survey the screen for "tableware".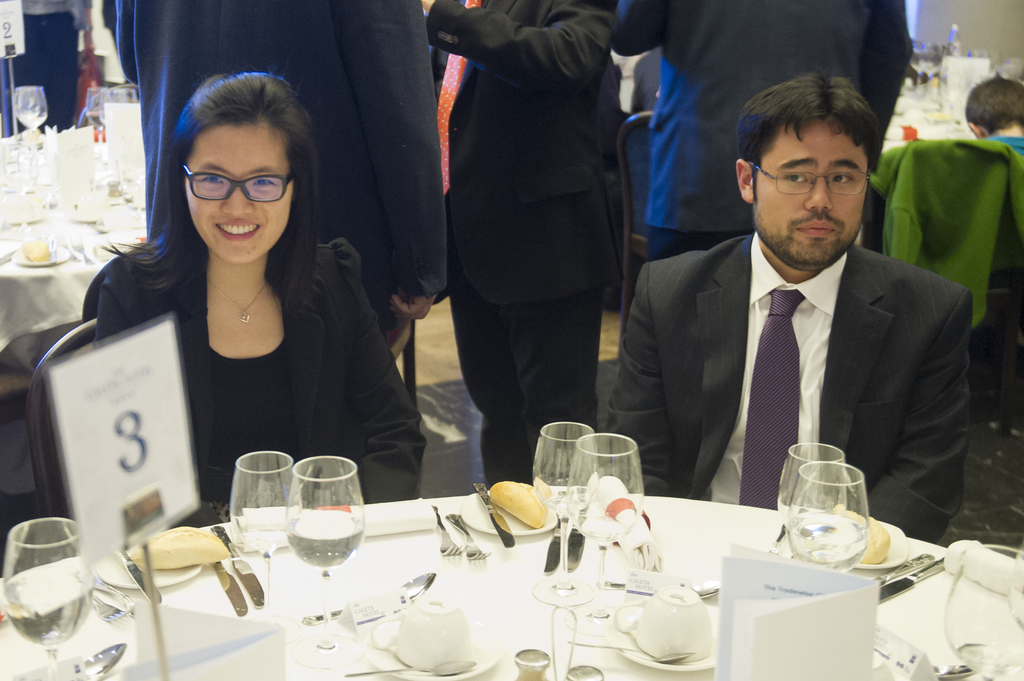
Survey found: crop(379, 618, 502, 680).
